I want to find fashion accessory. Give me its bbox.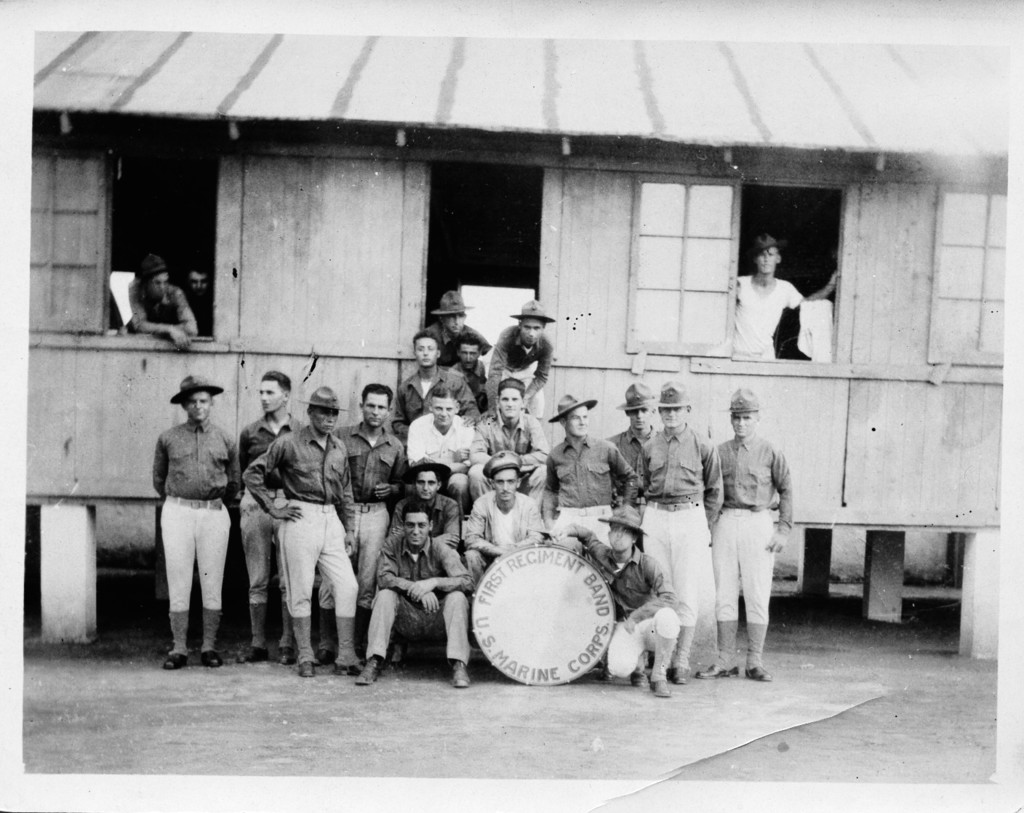
647, 501, 694, 510.
